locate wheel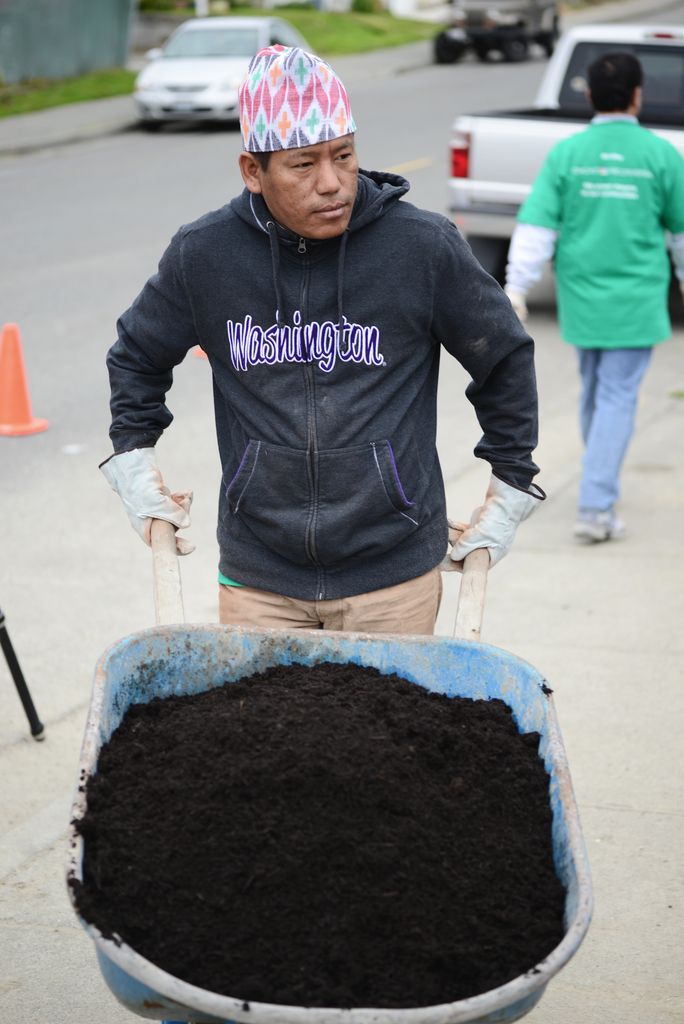
<region>437, 33, 455, 64</region>
